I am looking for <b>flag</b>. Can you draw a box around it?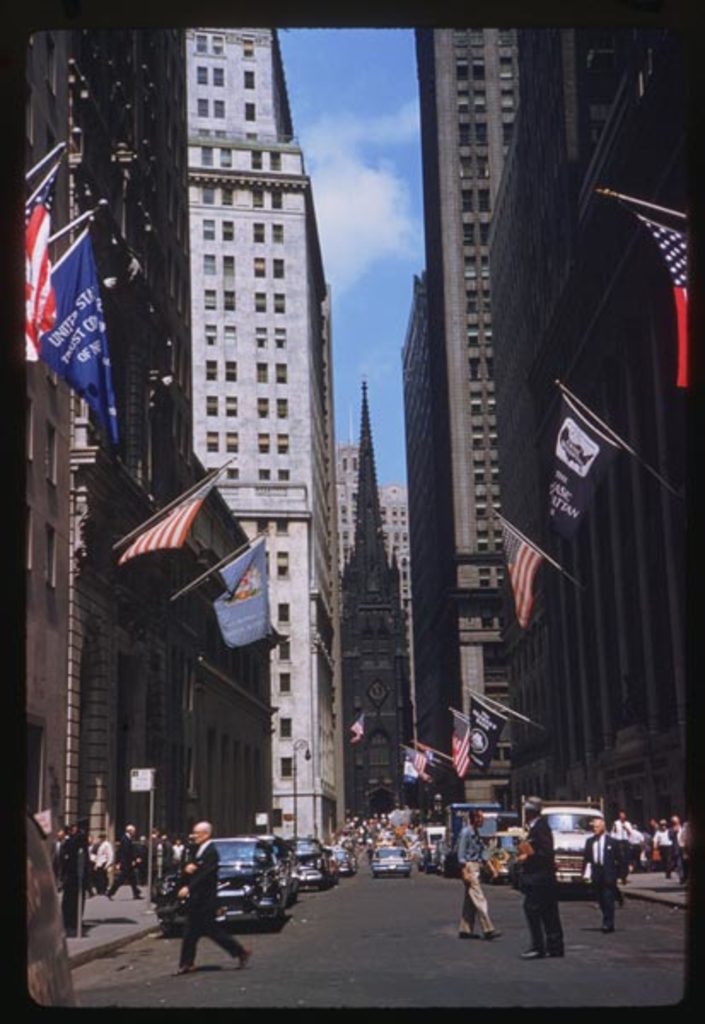
Sure, the bounding box is 633, 213, 703, 398.
